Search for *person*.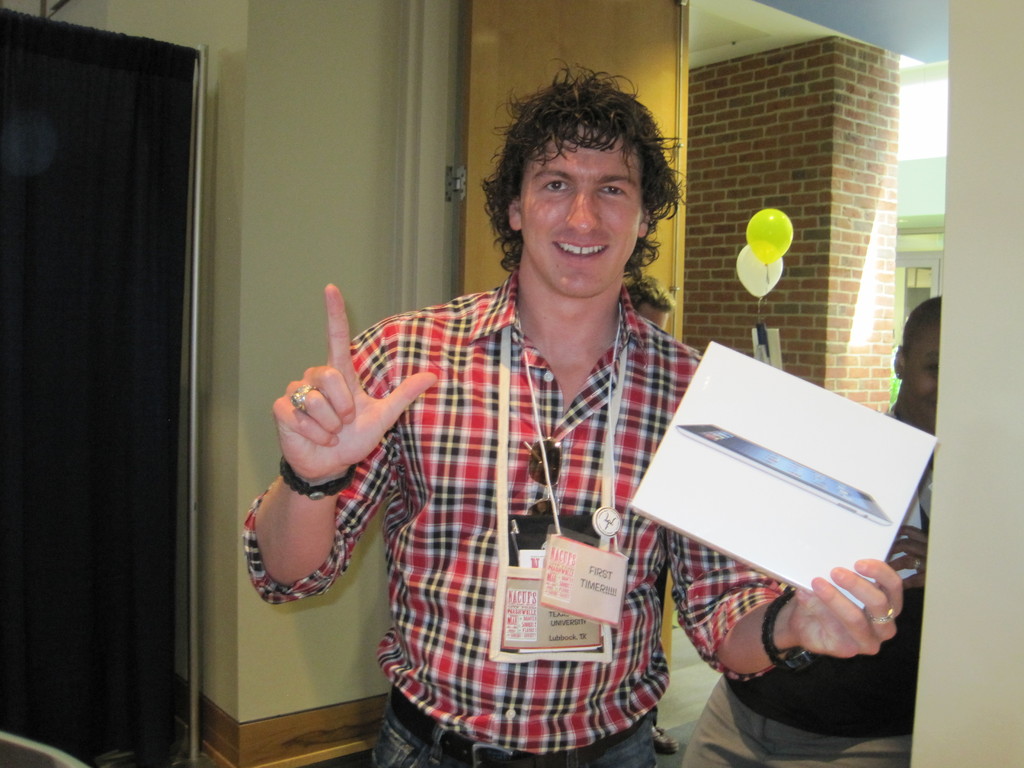
Found at bbox=[680, 297, 945, 767].
